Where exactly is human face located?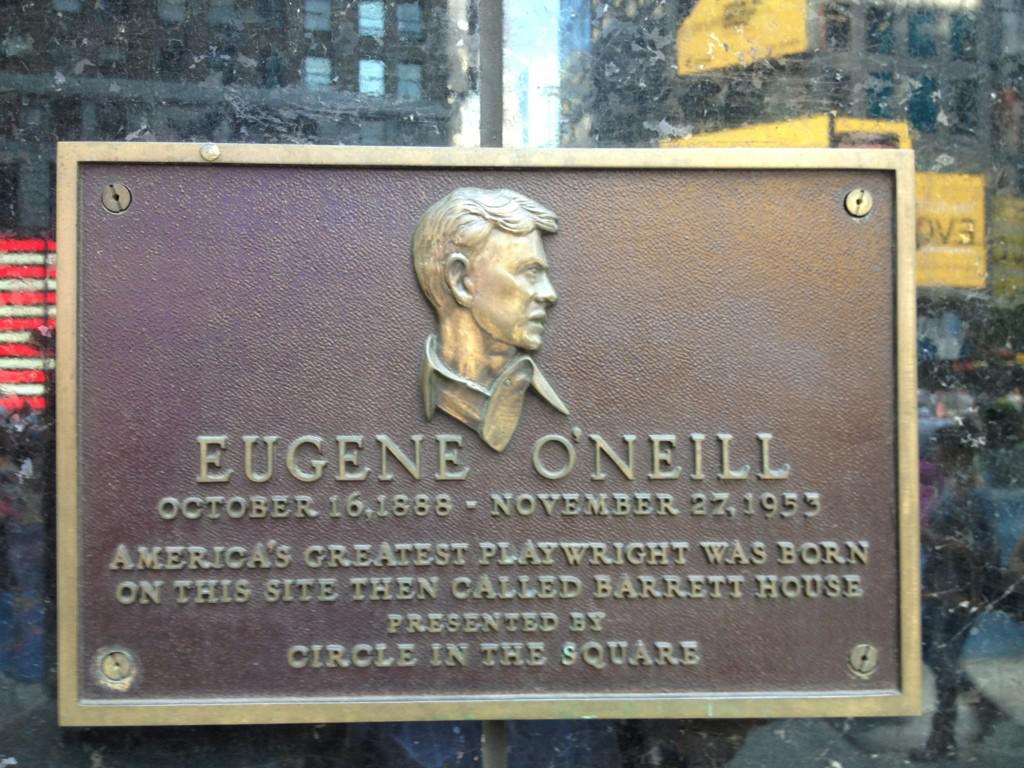
Its bounding box is <region>469, 233, 560, 354</region>.
